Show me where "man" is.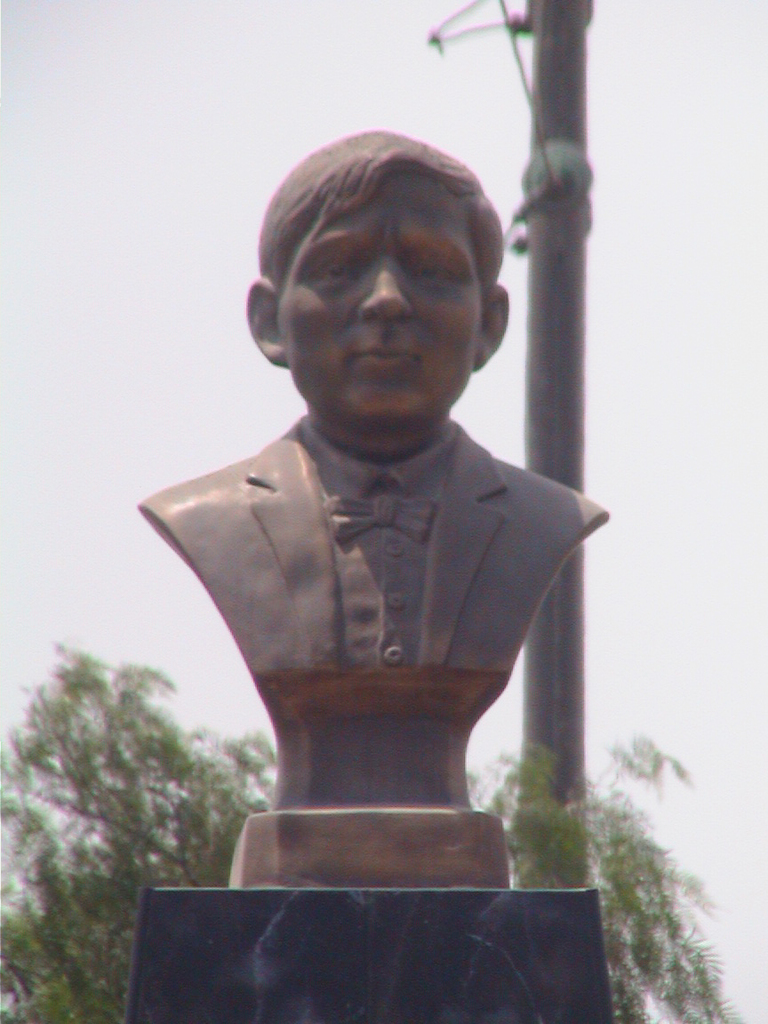
"man" is at x1=138, y1=132, x2=607, y2=883.
